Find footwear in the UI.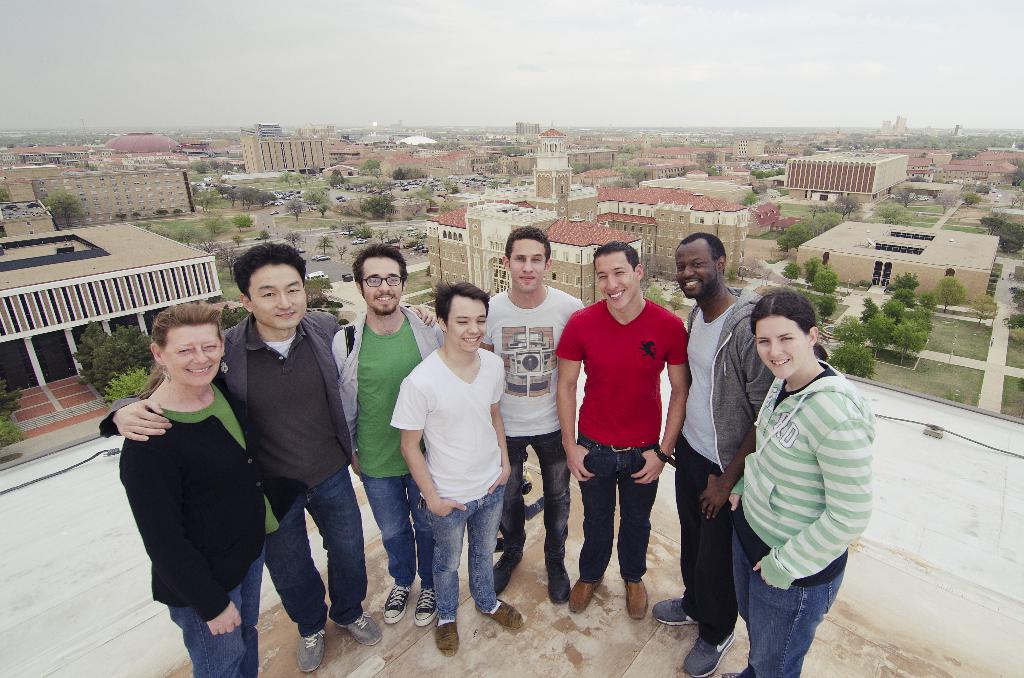
UI element at [left=566, top=577, right=604, bottom=614].
